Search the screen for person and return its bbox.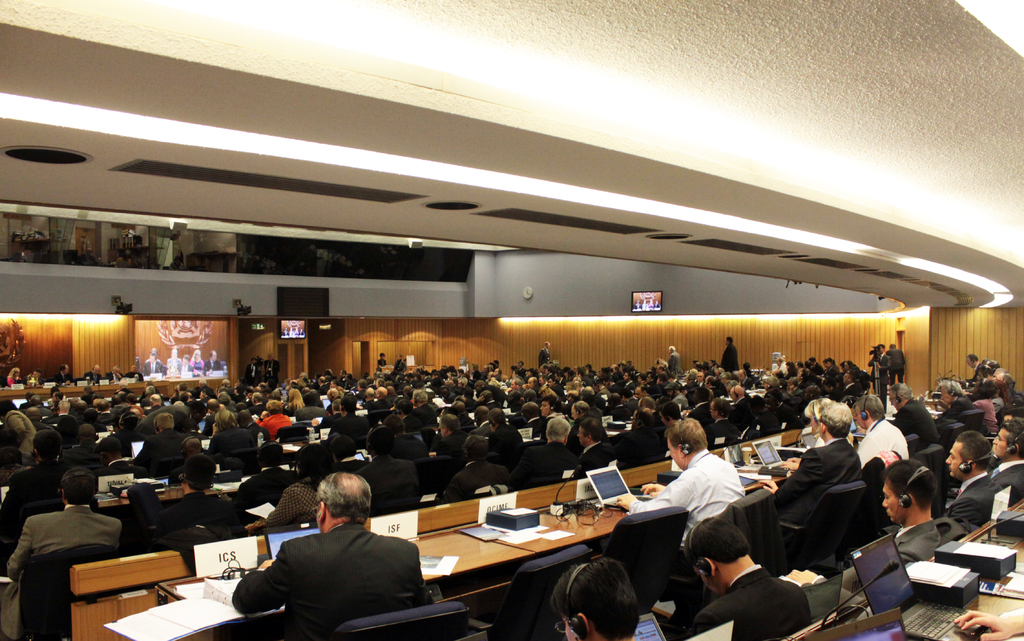
Found: detection(241, 478, 423, 638).
